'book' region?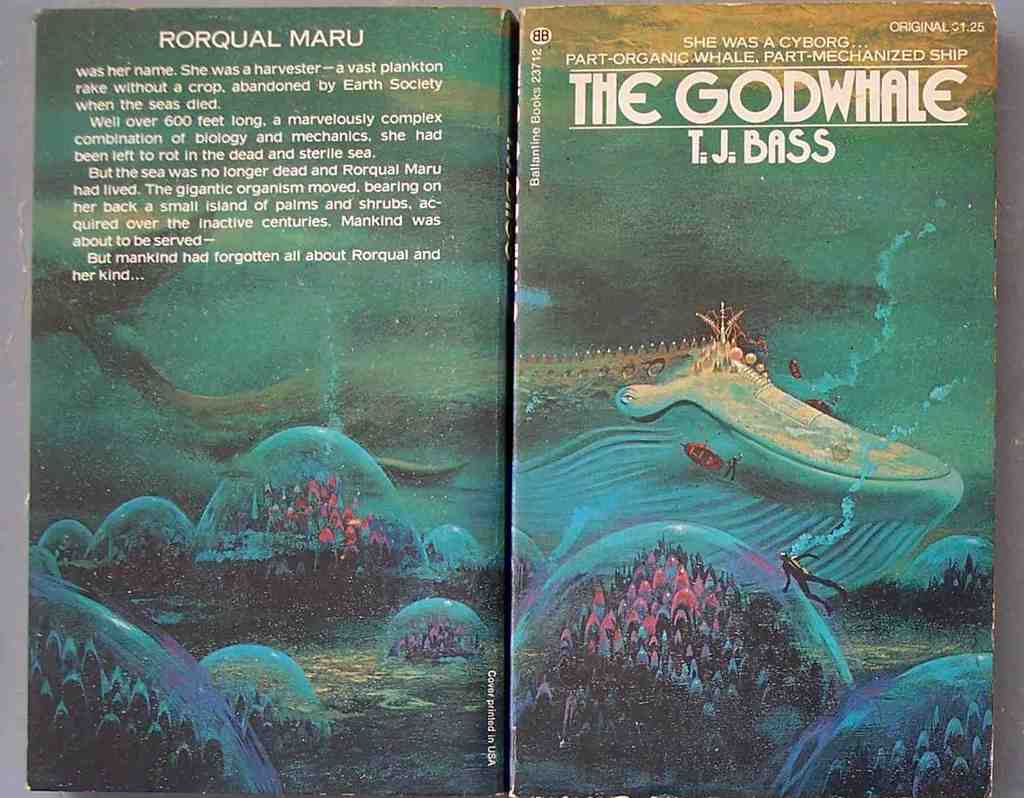
22, 2, 515, 797
